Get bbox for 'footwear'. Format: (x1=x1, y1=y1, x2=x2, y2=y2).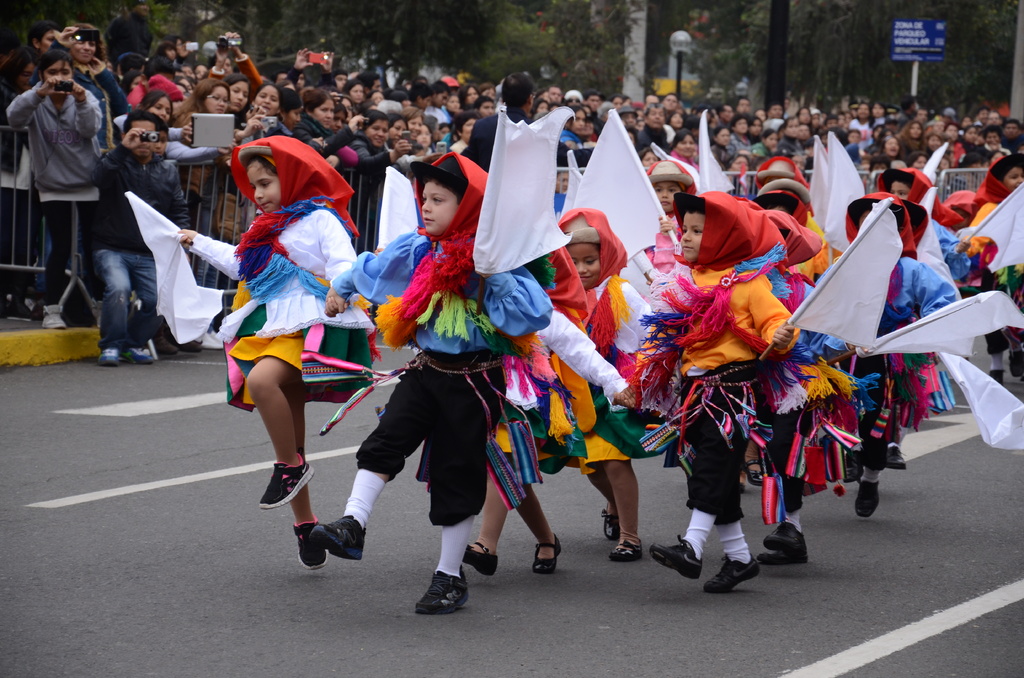
(x1=259, y1=454, x2=312, y2=509).
